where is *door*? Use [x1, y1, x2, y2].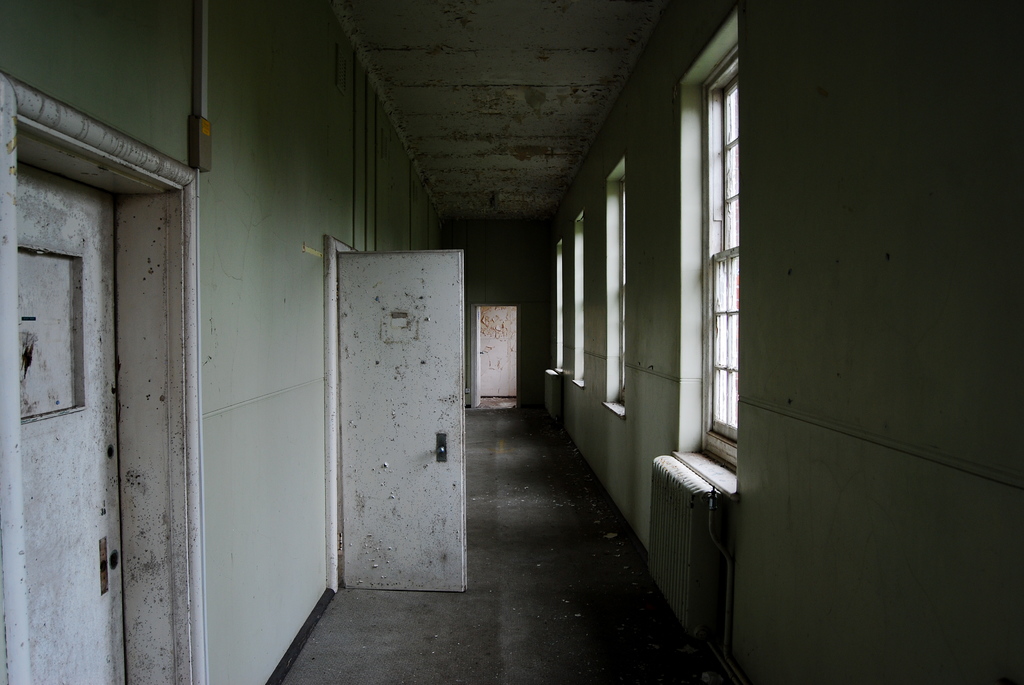
[336, 244, 468, 595].
